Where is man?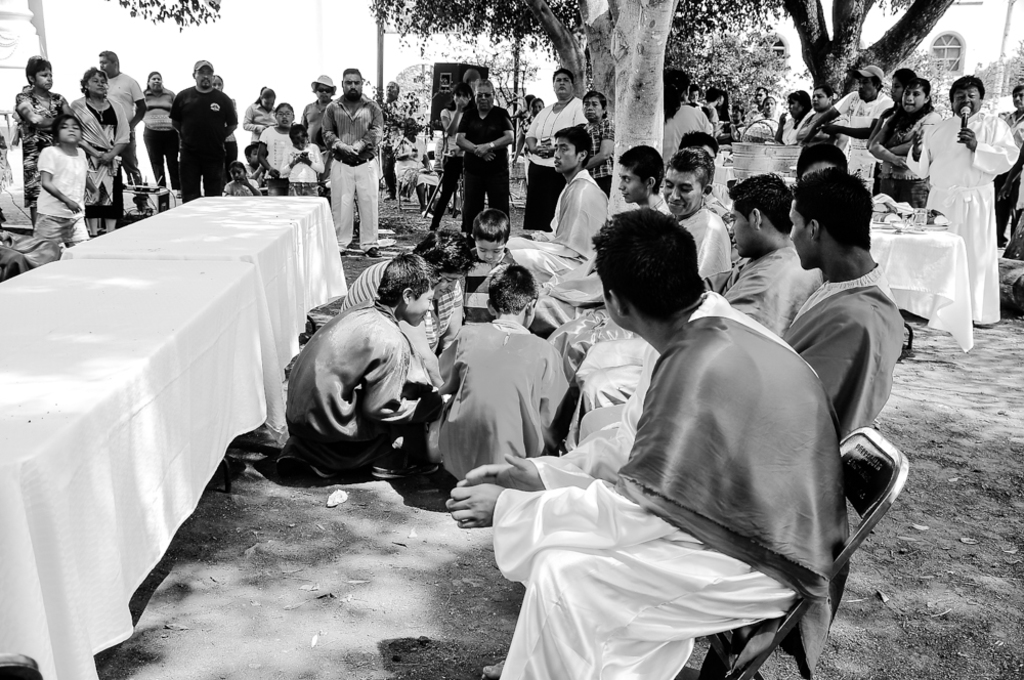
[298,70,346,192].
